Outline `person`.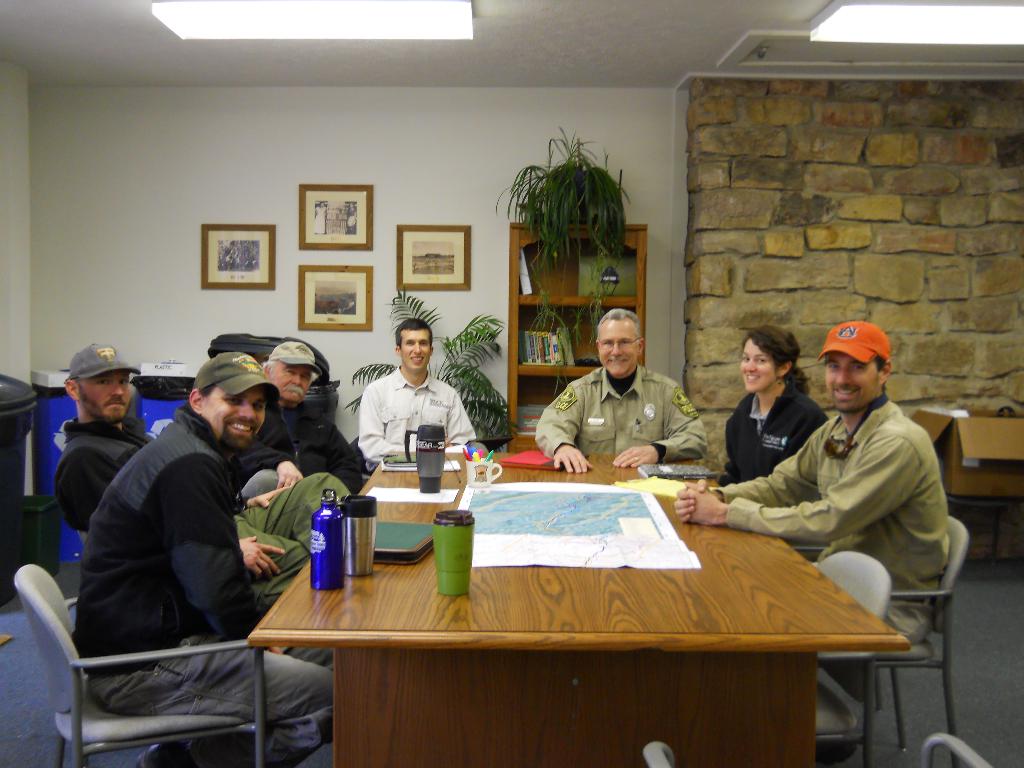
Outline: region(230, 340, 369, 492).
